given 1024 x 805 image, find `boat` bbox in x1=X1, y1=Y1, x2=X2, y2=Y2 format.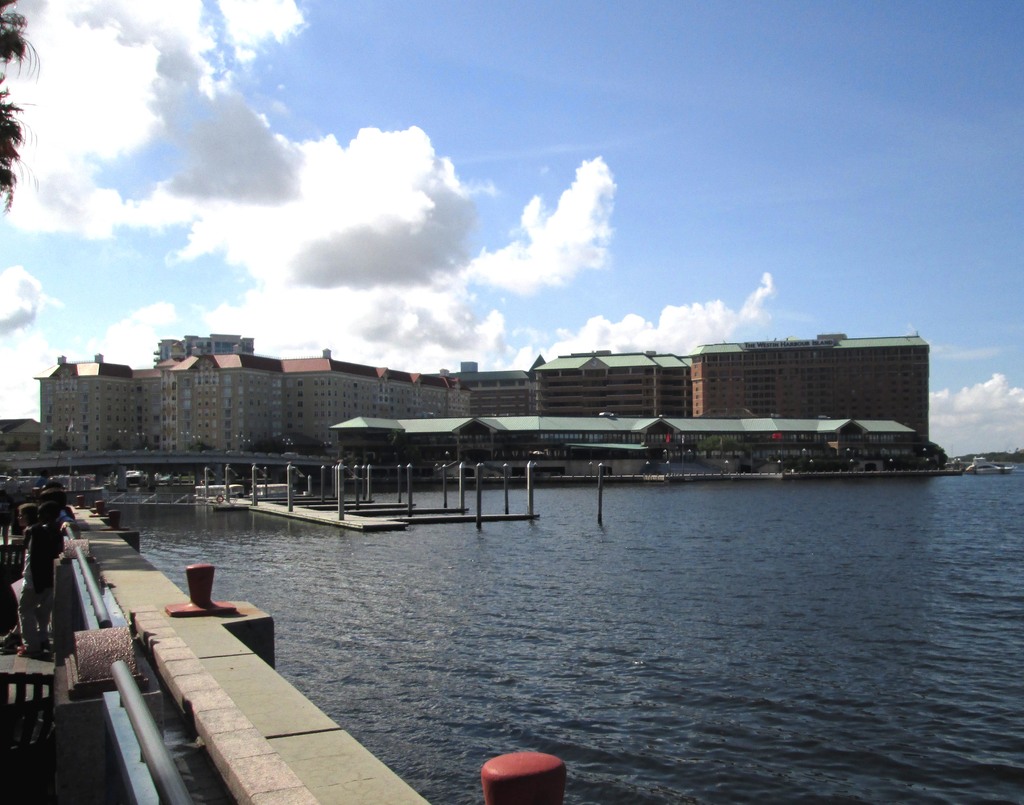
x1=966, y1=458, x2=1014, y2=473.
